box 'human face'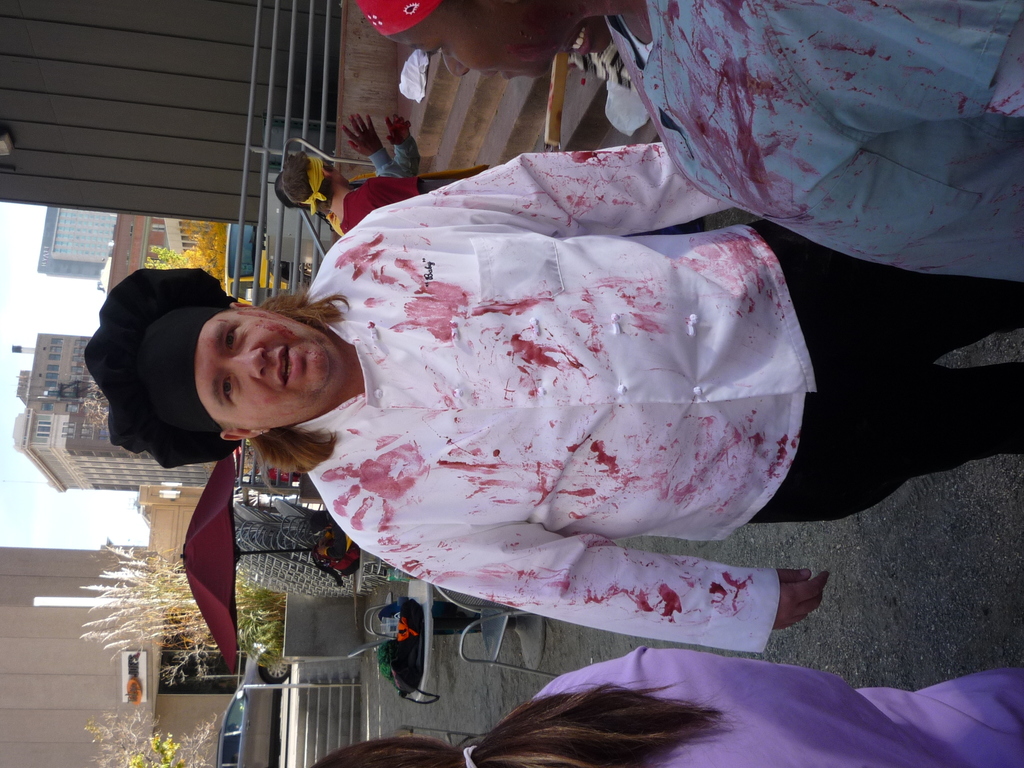
384, 1, 587, 83
